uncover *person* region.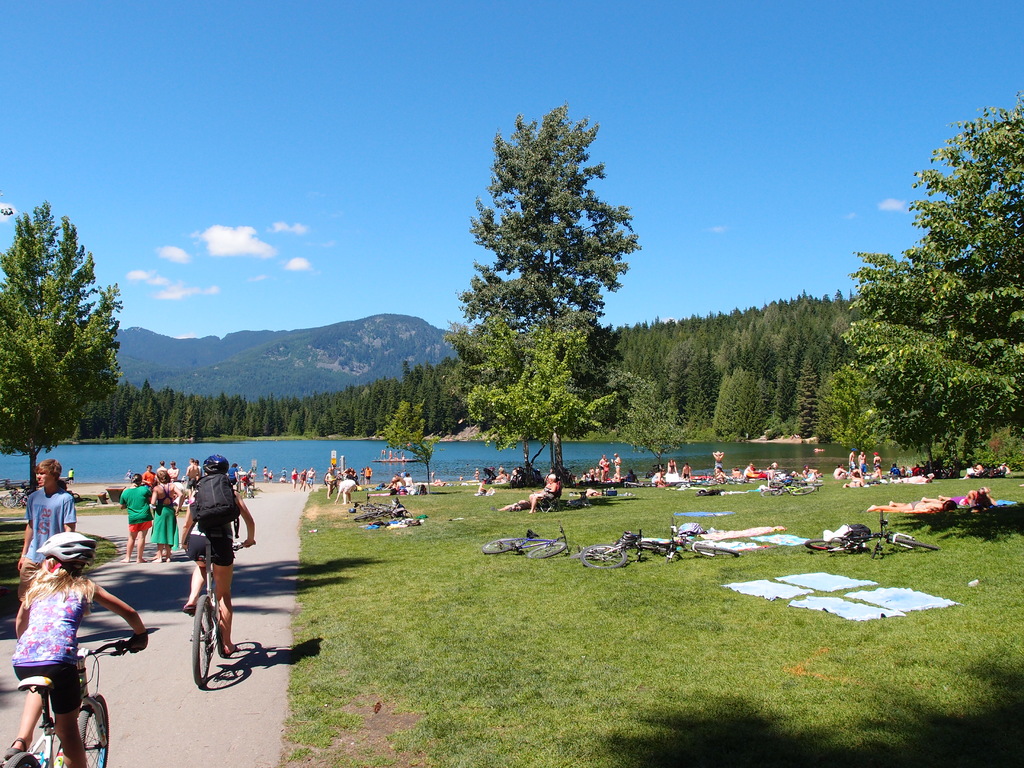
Uncovered: x1=380 y1=472 x2=406 y2=491.
